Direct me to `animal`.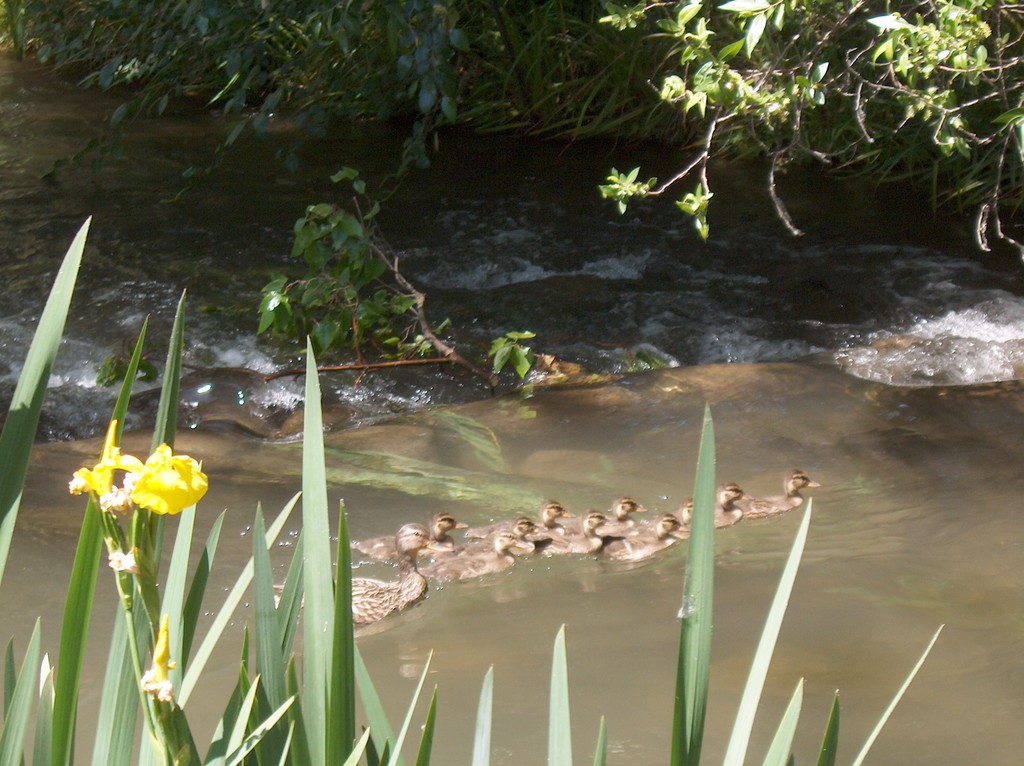
Direction: 127, 443, 209, 516.
